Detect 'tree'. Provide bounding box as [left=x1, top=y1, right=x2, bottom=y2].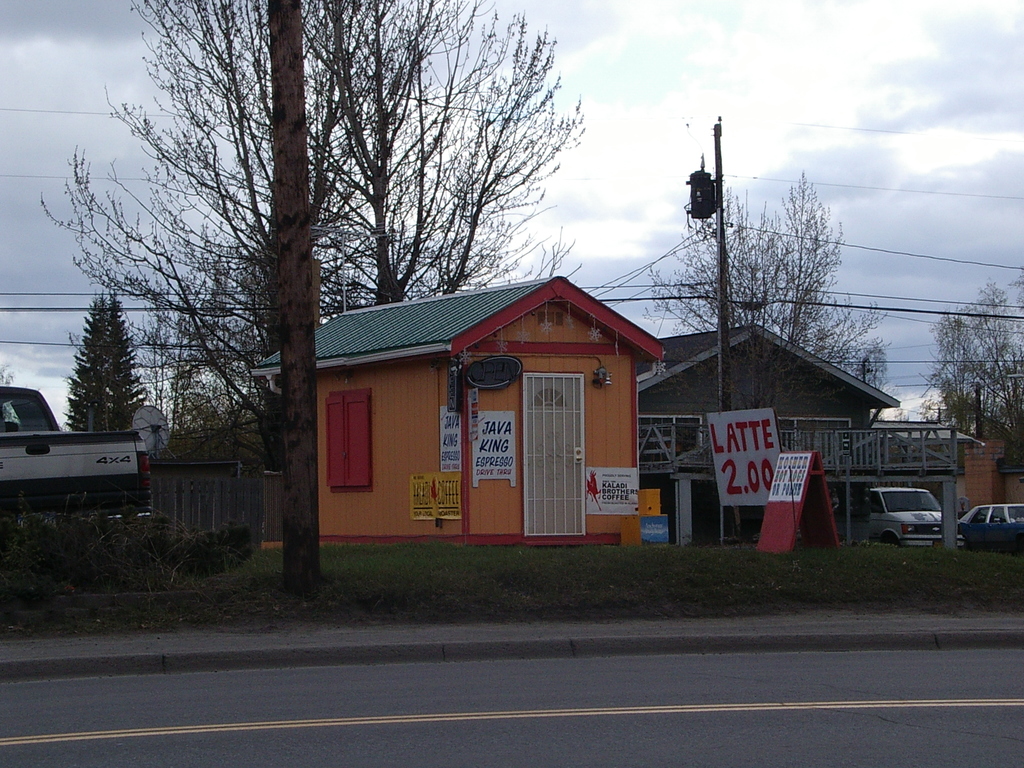
[left=49, top=272, right=143, bottom=433].
